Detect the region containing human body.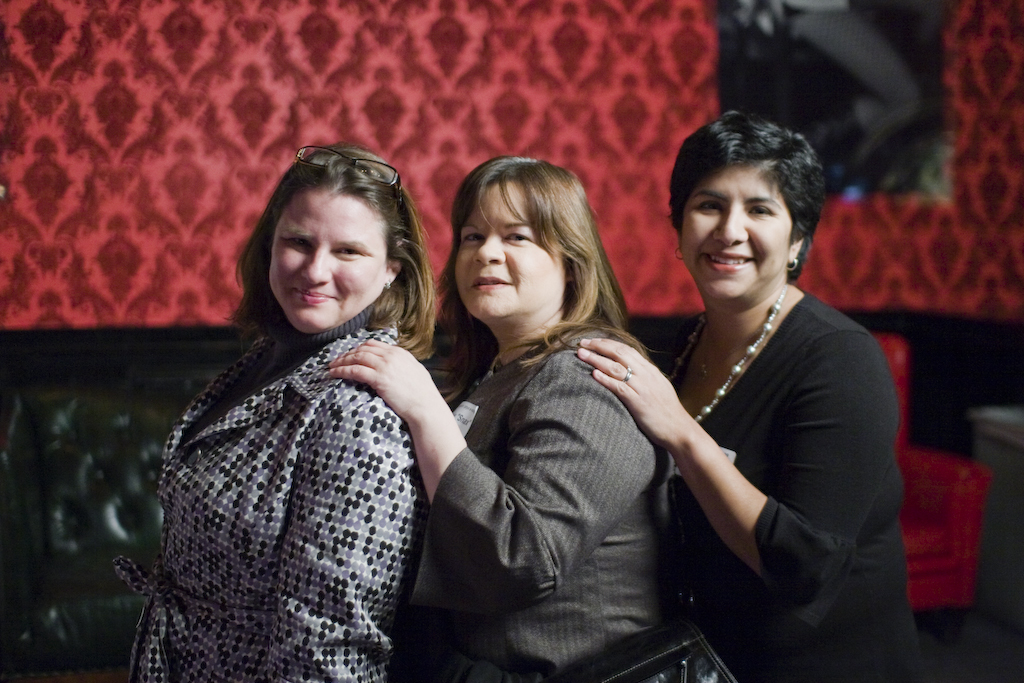
bbox=[324, 325, 668, 682].
